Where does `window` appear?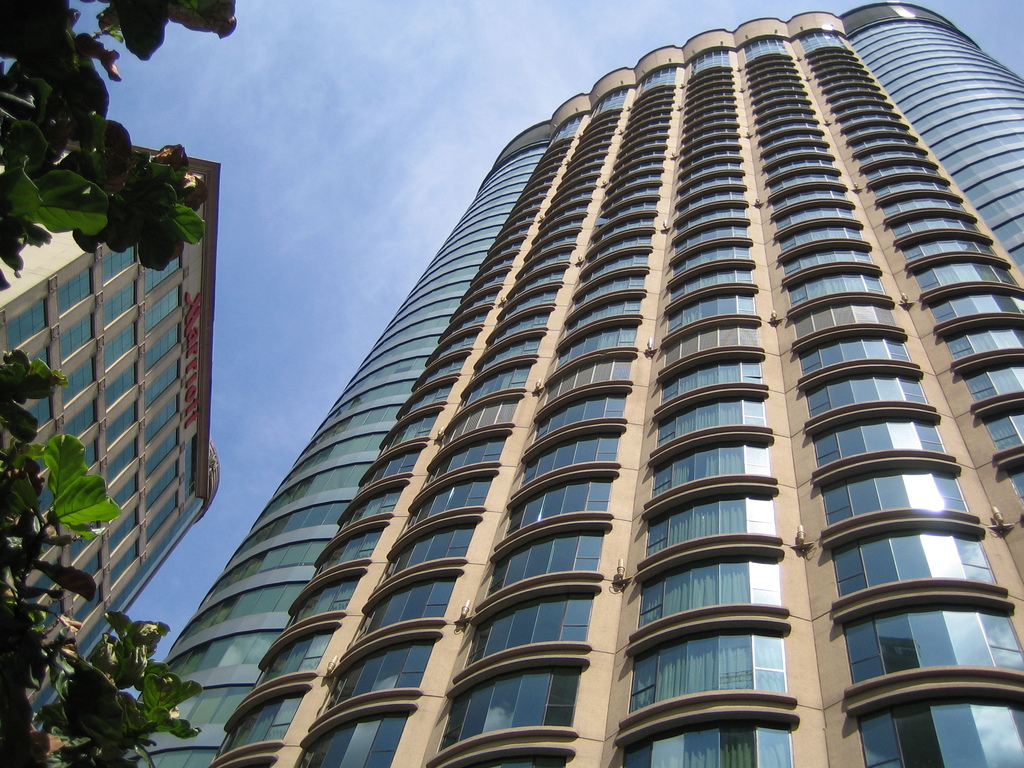
Appears at box=[145, 356, 181, 403].
